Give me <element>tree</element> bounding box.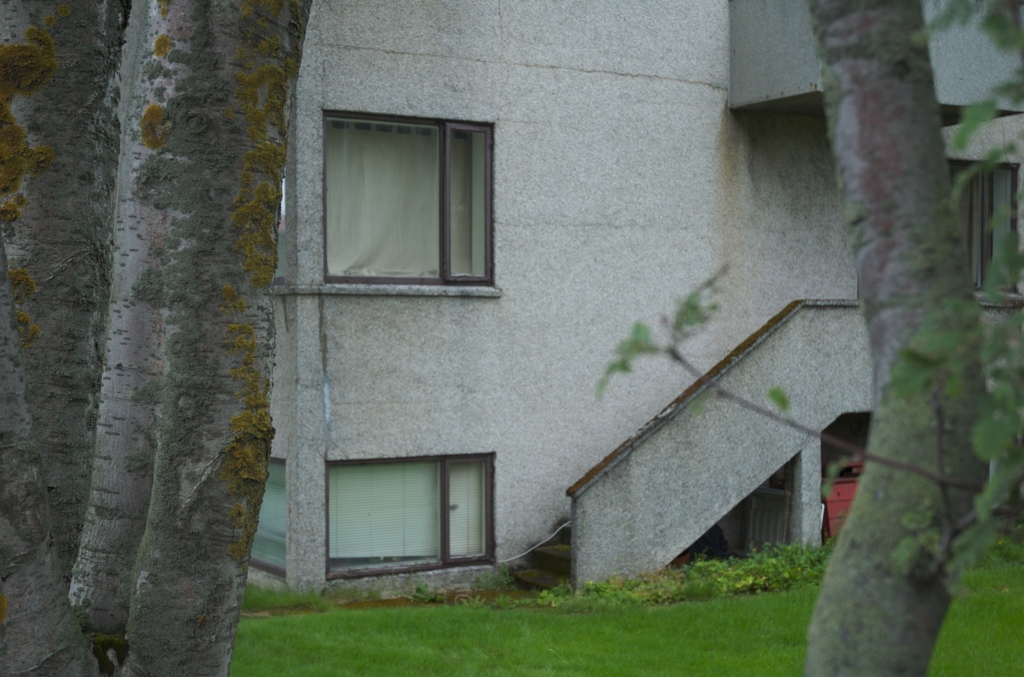
0:0:316:676.
